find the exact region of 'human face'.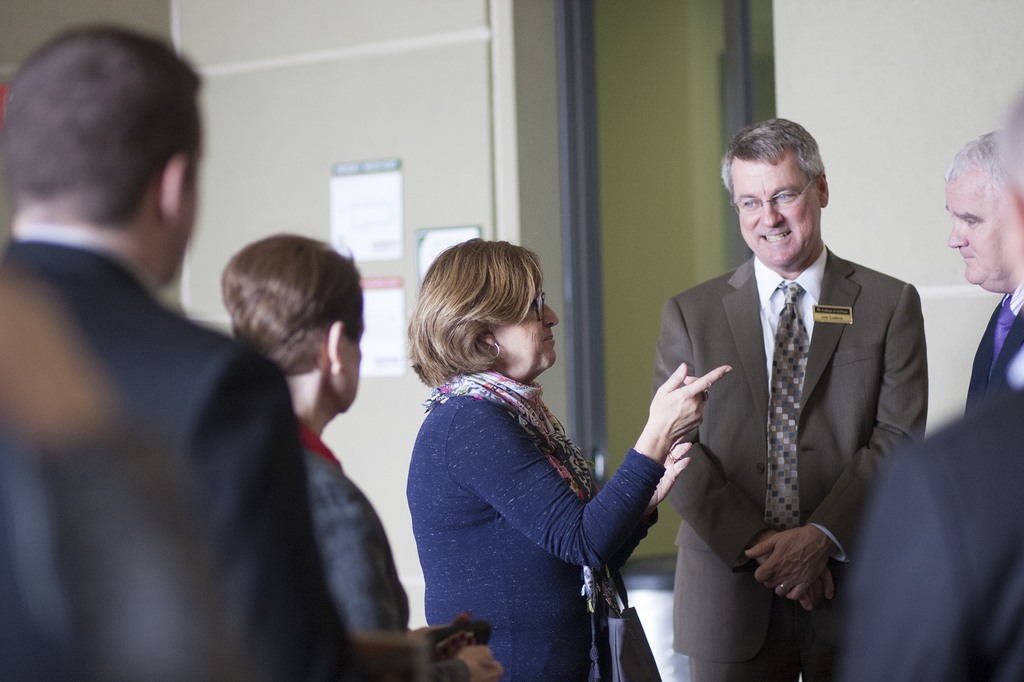
Exact region: locate(947, 171, 996, 286).
